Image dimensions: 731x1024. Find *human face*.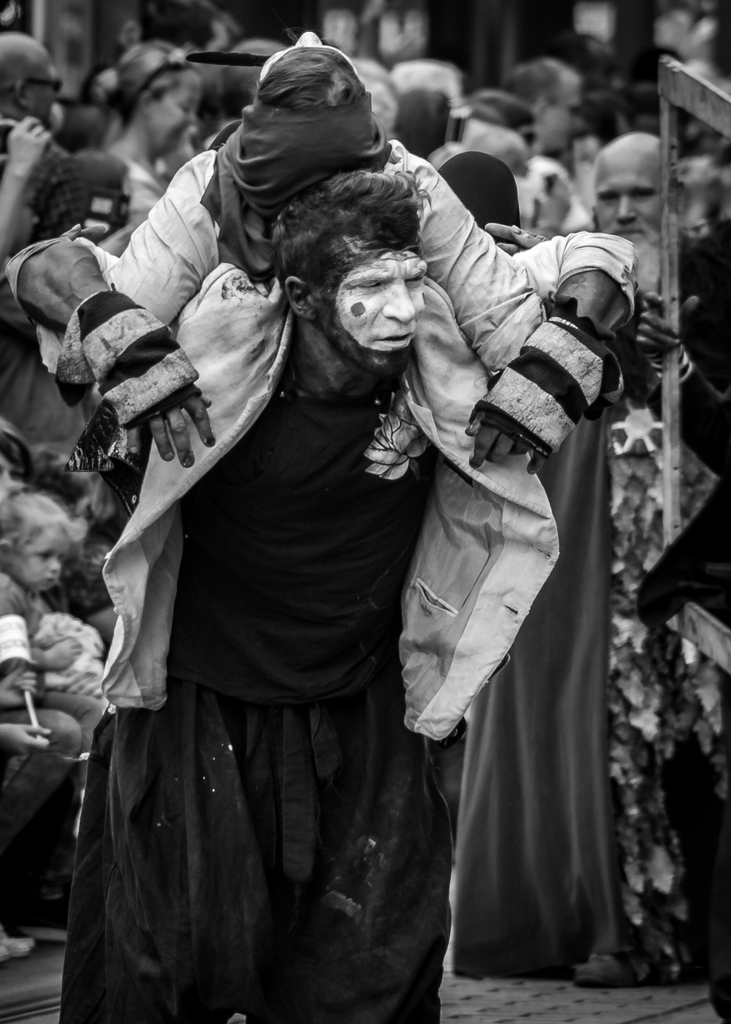
[left=590, top=161, right=664, bottom=292].
